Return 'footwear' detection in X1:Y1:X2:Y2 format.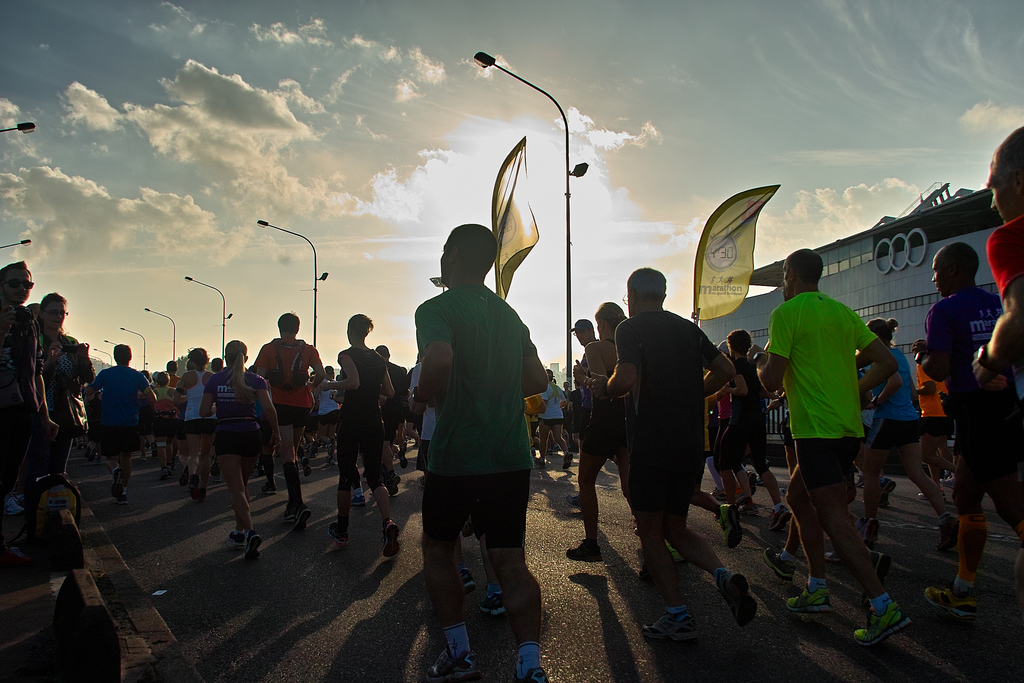
561:456:574:475.
